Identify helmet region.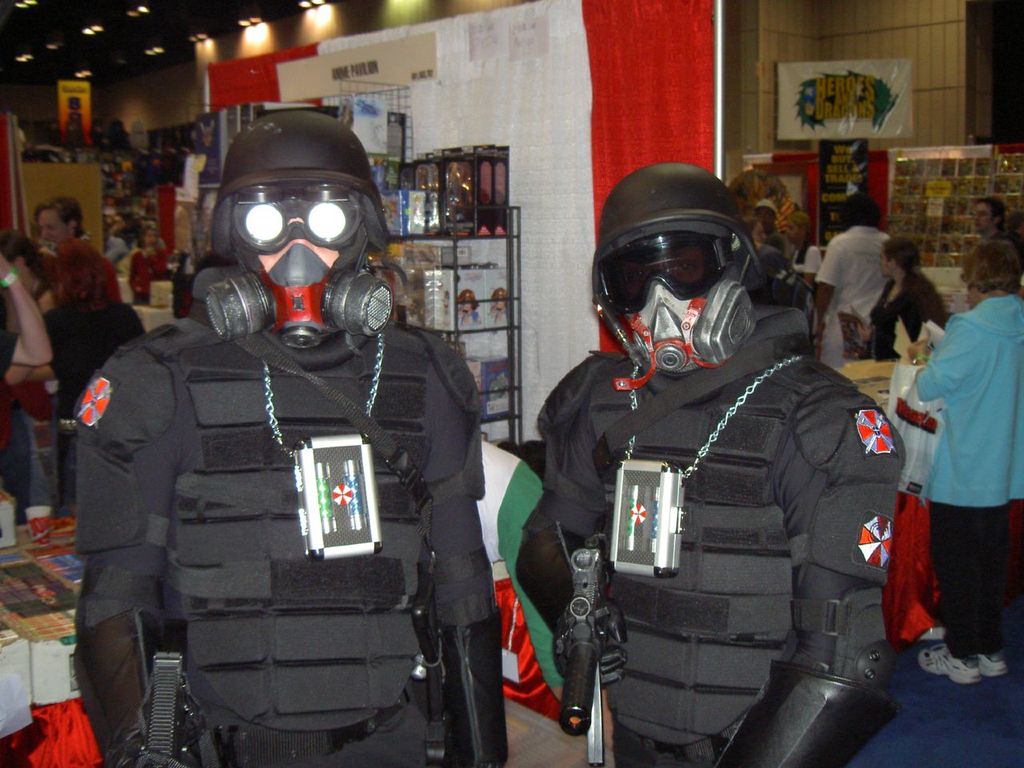
Region: bbox=(202, 114, 402, 358).
